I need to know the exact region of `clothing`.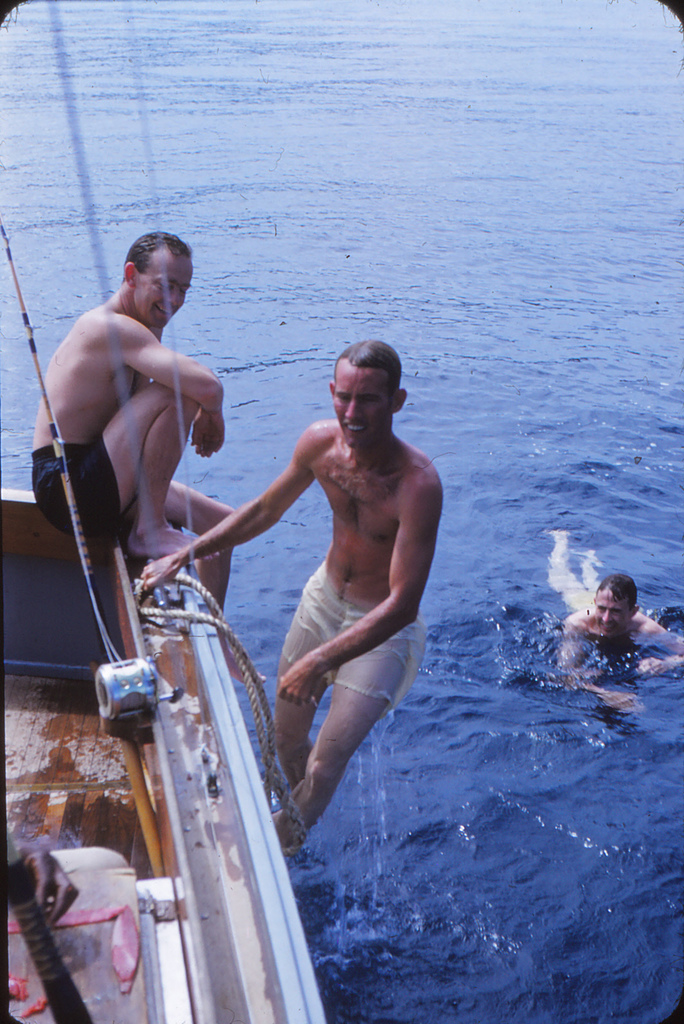
Region: (left=280, top=580, right=428, bottom=713).
